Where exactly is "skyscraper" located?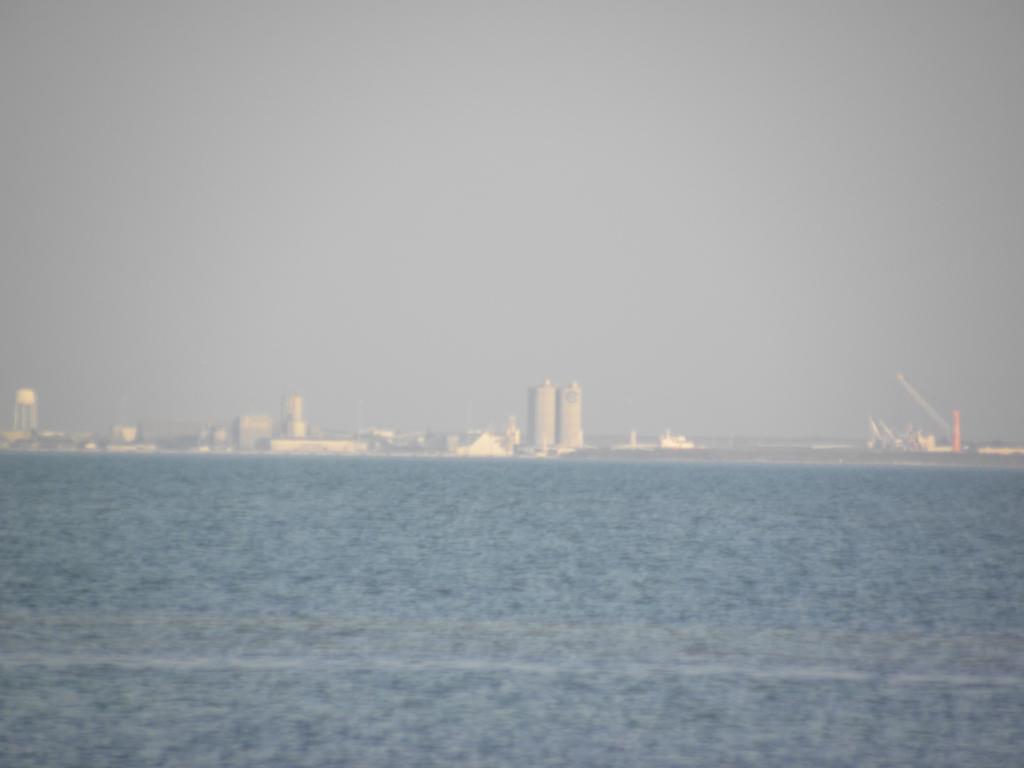
Its bounding box is detection(520, 369, 559, 451).
